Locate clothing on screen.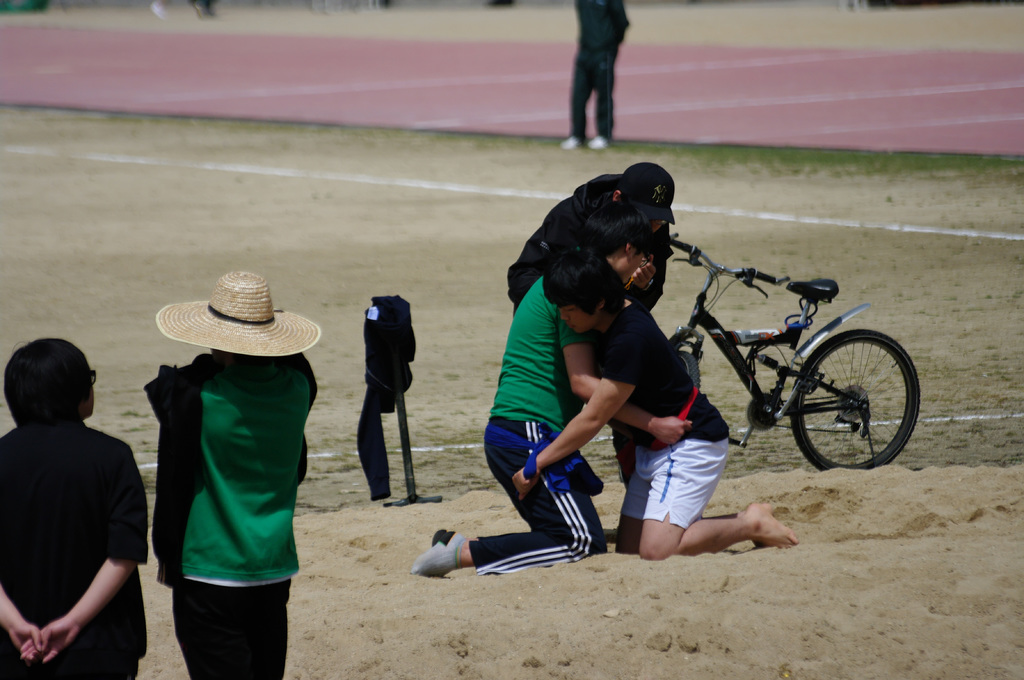
On screen at bbox=(15, 384, 144, 659).
